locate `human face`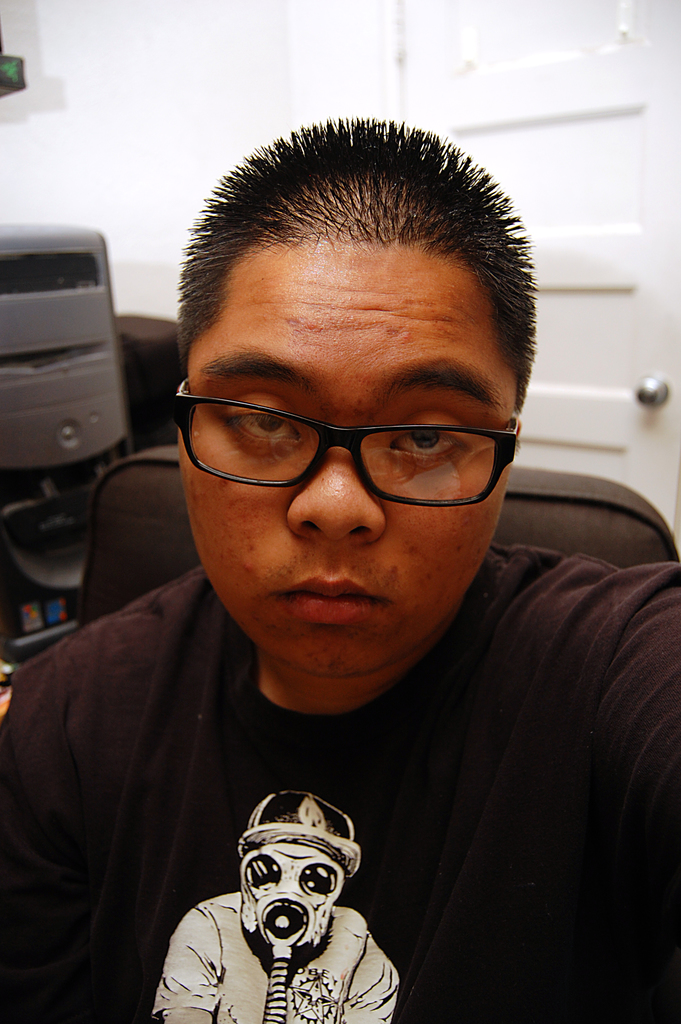
<bbox>174, 247, 518, 679</bbox>
